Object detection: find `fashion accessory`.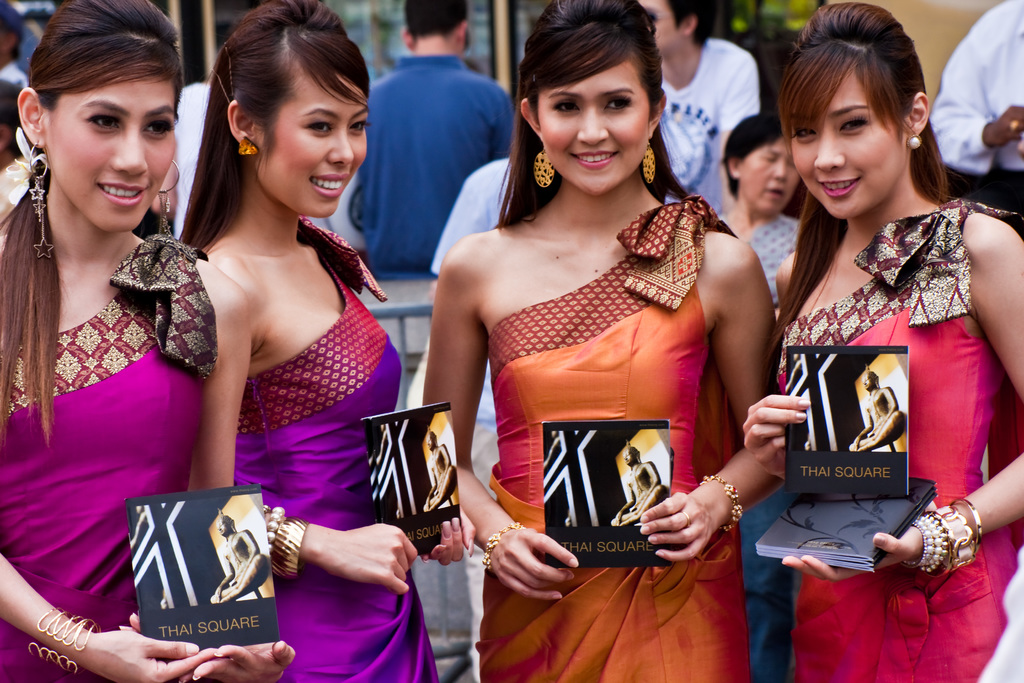
rect(268, 515, 310, 582).
